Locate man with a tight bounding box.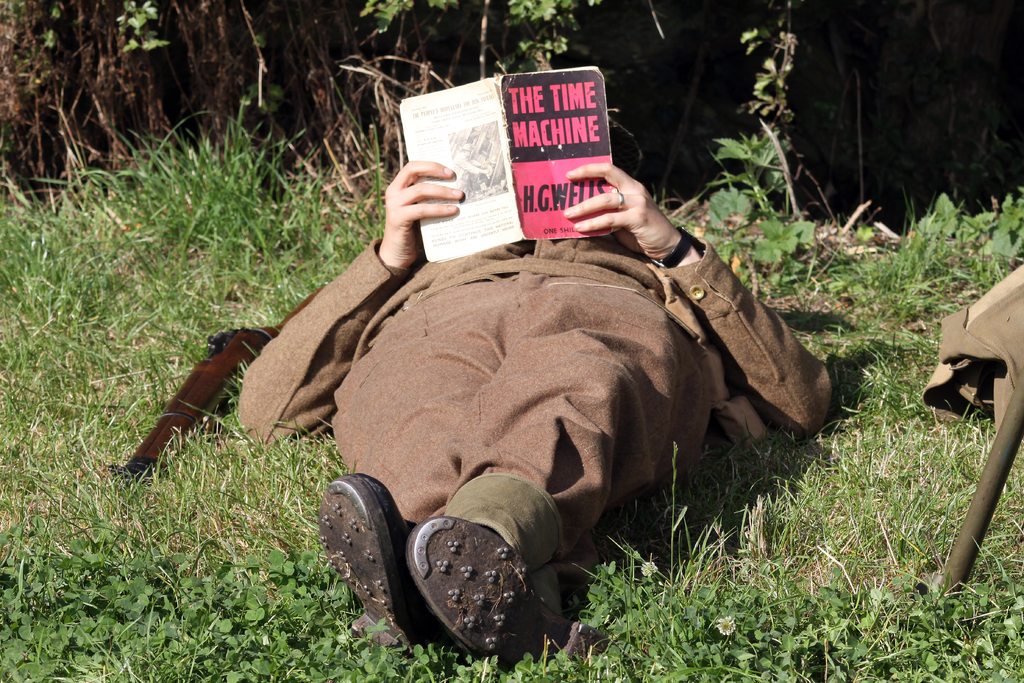
box(209, 97, 845, 637).
